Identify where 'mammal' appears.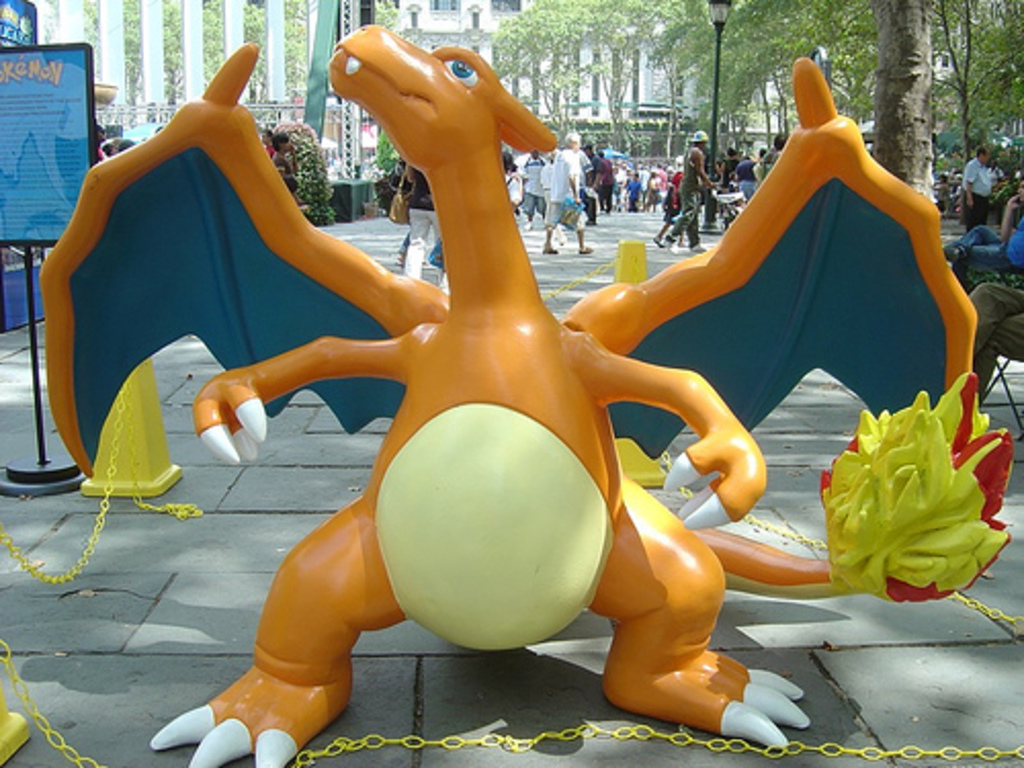
Appears at (94,131,129,164).
